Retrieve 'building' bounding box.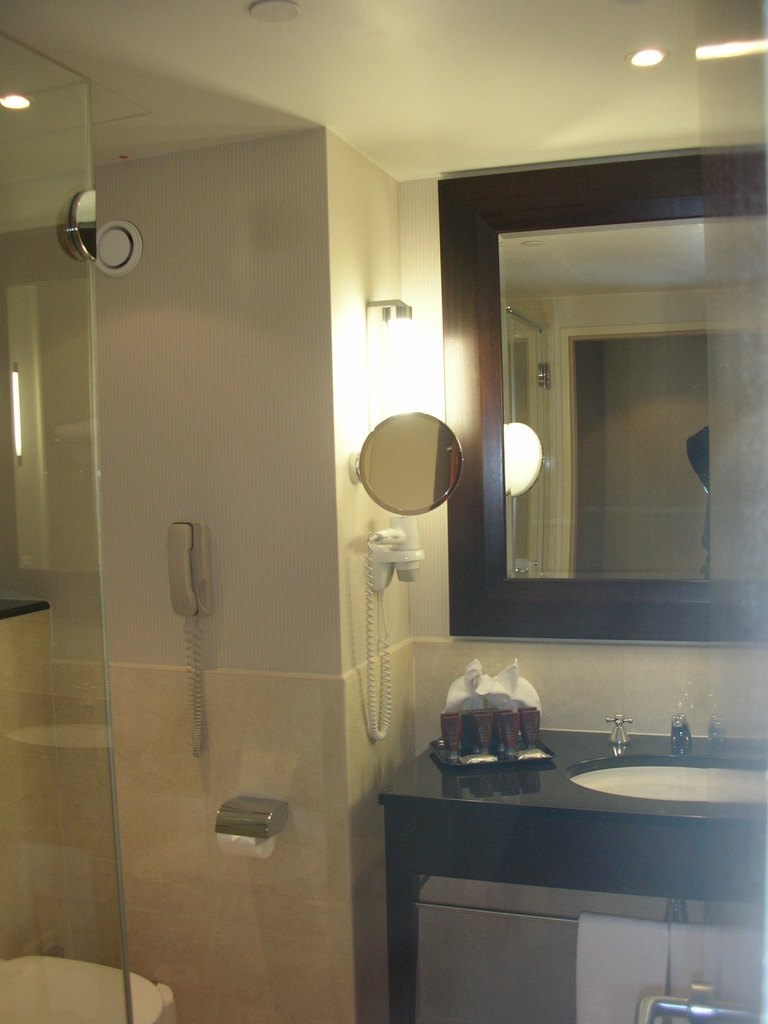
Bounding box: bbox=[0, 1, 767, 1023].
